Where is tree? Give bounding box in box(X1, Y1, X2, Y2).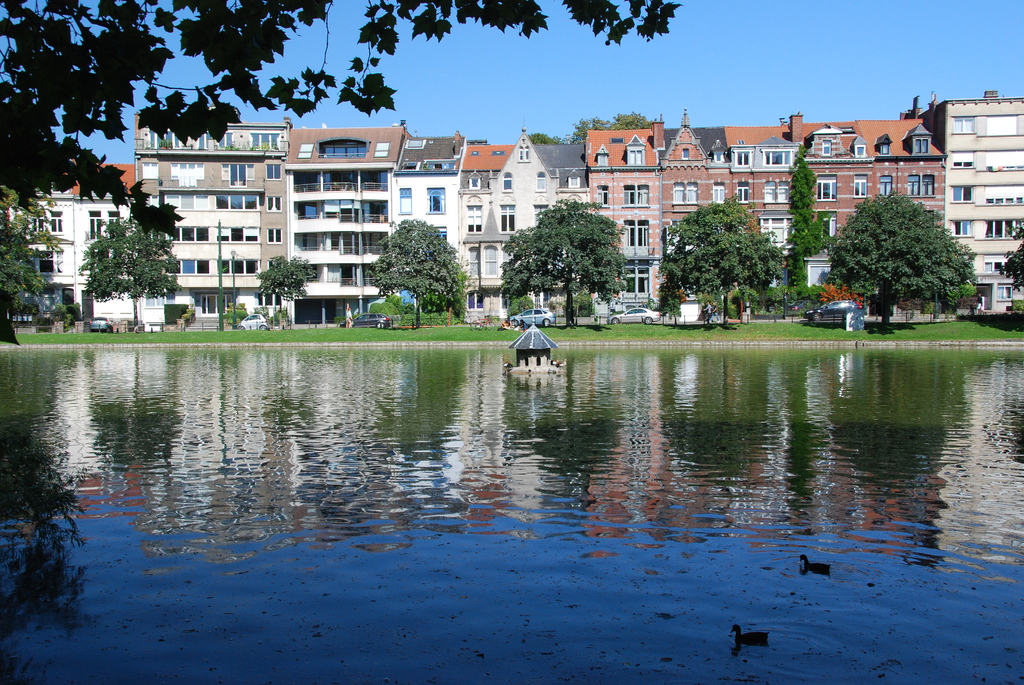
box(829, 175, 975, 308).
